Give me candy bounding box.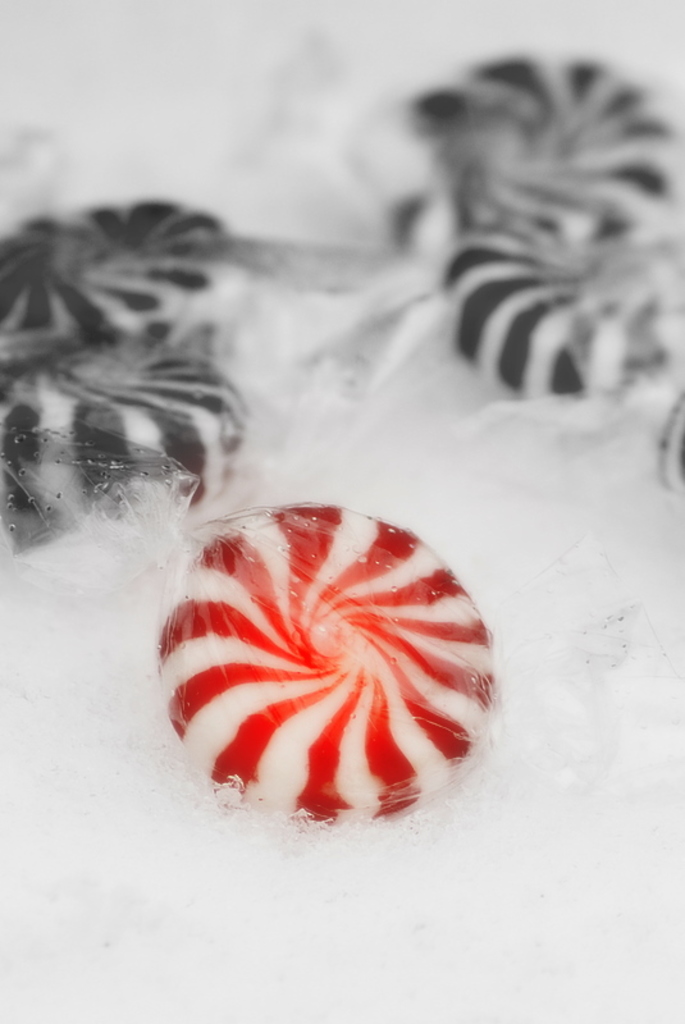
region(150, 508, 501, 780).
